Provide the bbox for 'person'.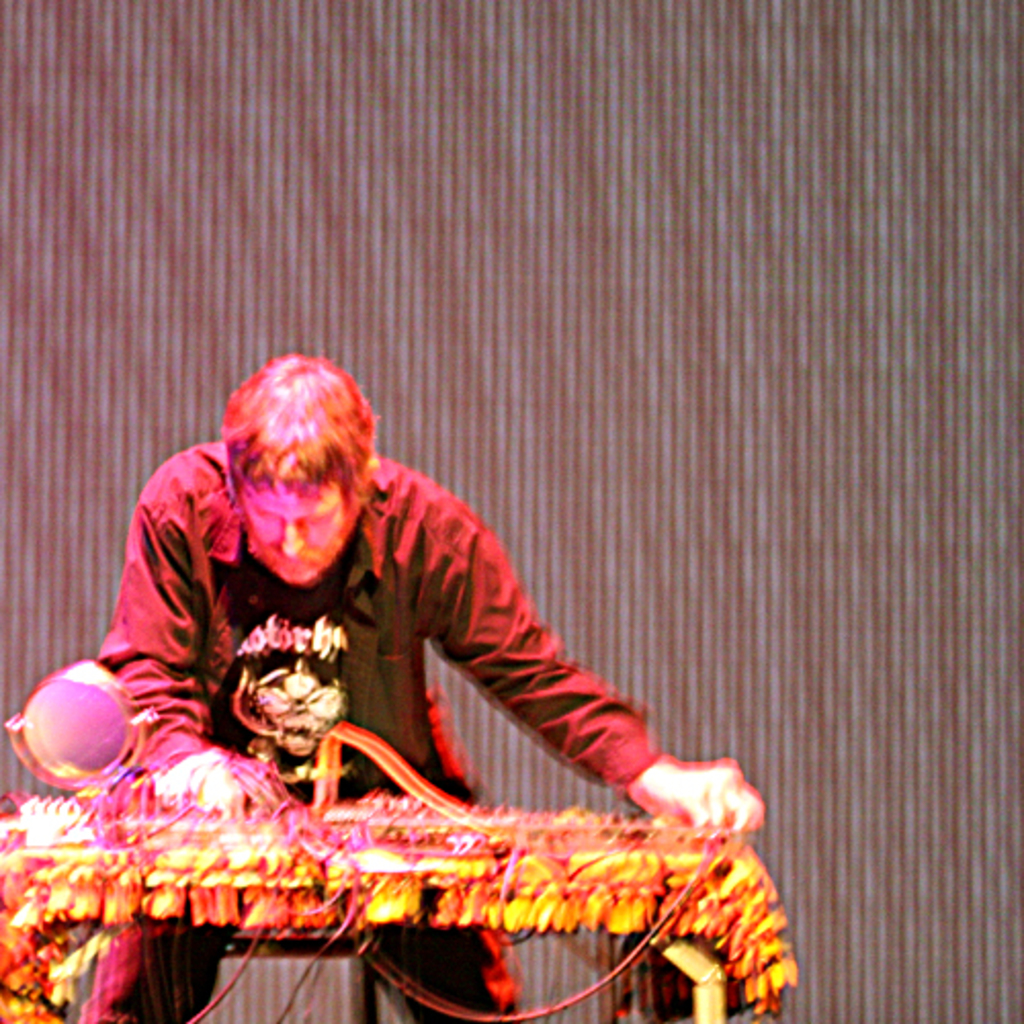
<box>74,348,766,1022</box>.
